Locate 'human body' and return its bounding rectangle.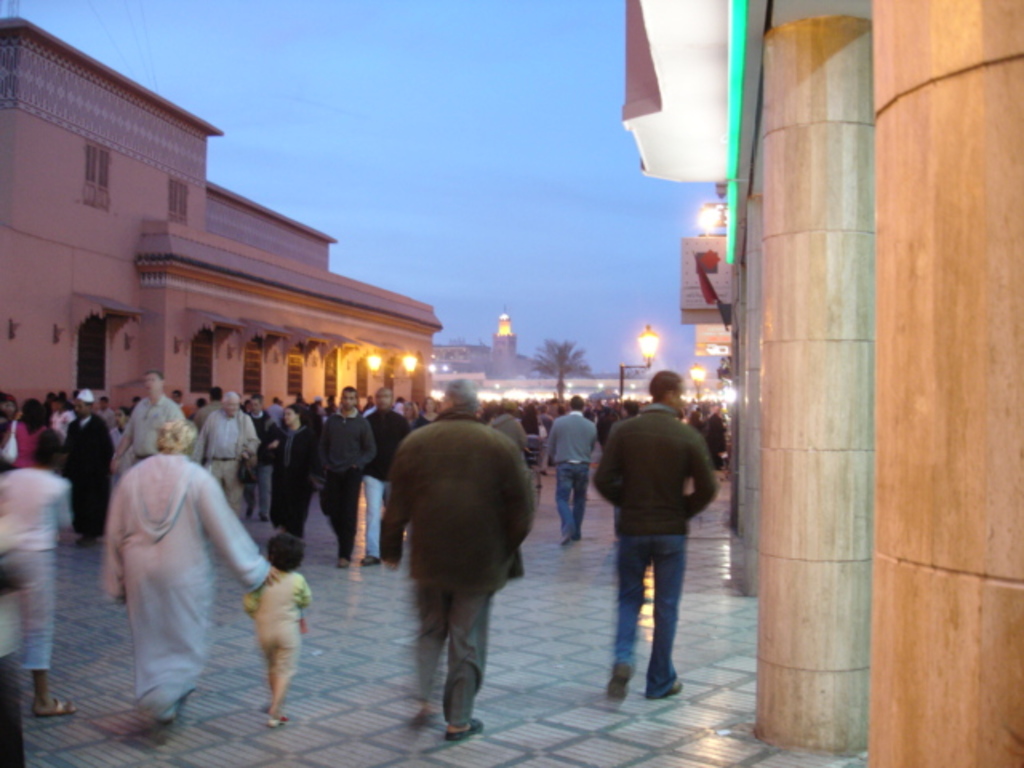
(left=101, top=427, right=266, bottom=728).
